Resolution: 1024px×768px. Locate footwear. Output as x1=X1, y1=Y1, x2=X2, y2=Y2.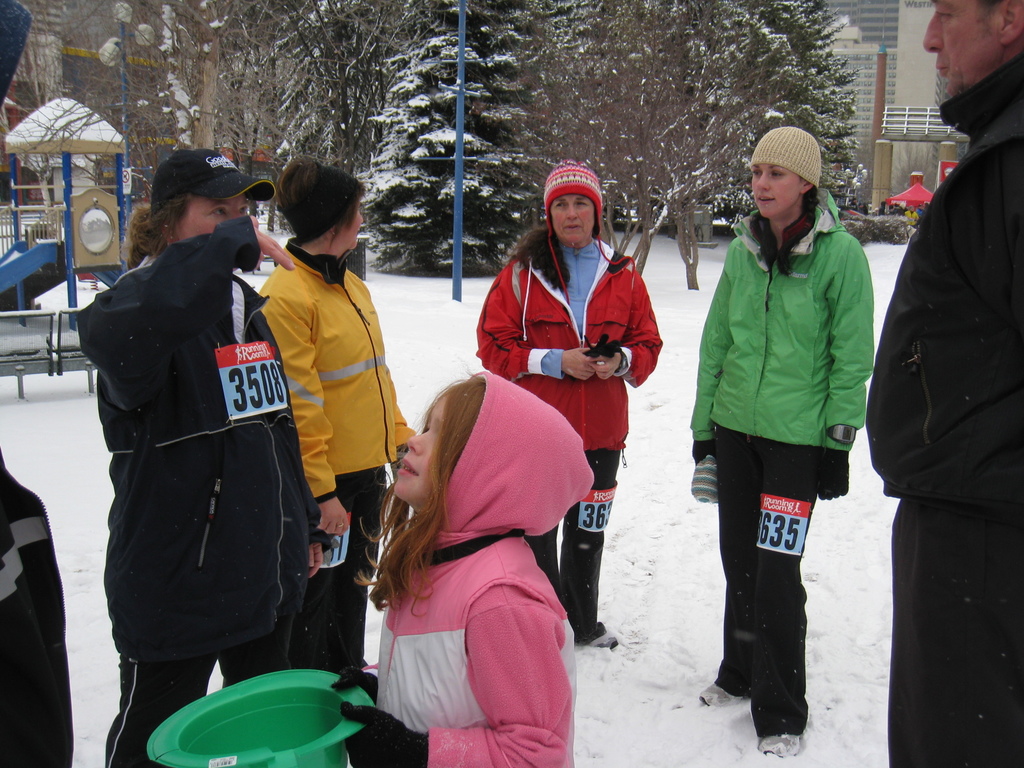
x1=748, y1=721, x2=808, y2=761.
